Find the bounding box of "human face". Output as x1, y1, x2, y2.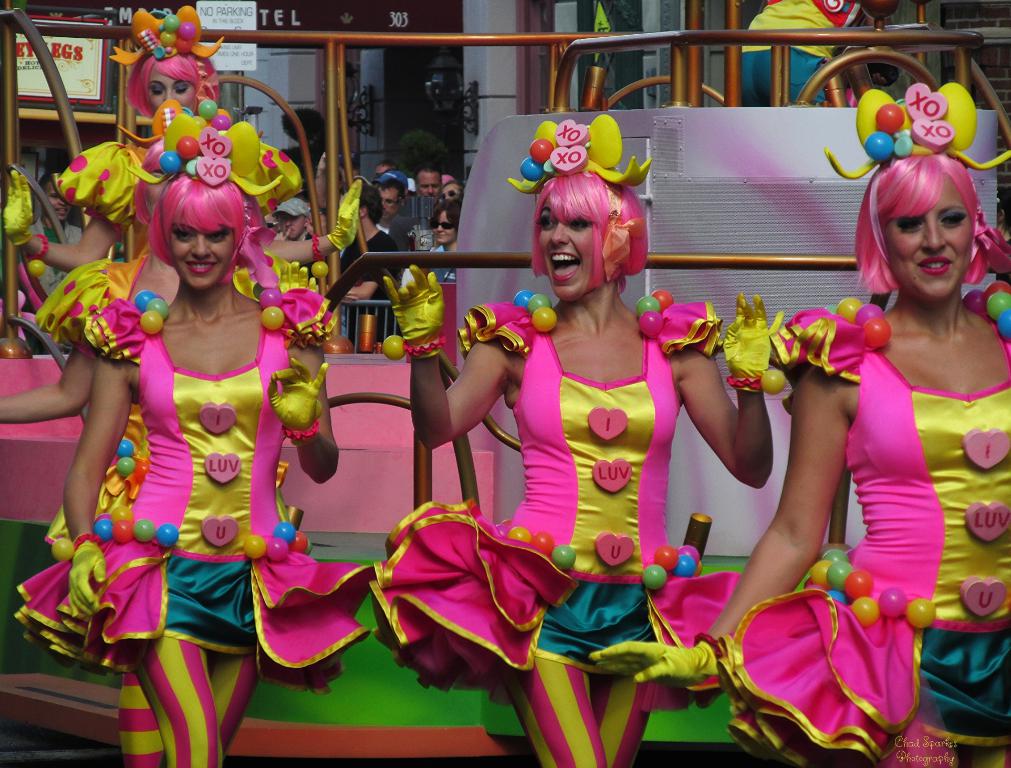
891, 175, 972, 302.
